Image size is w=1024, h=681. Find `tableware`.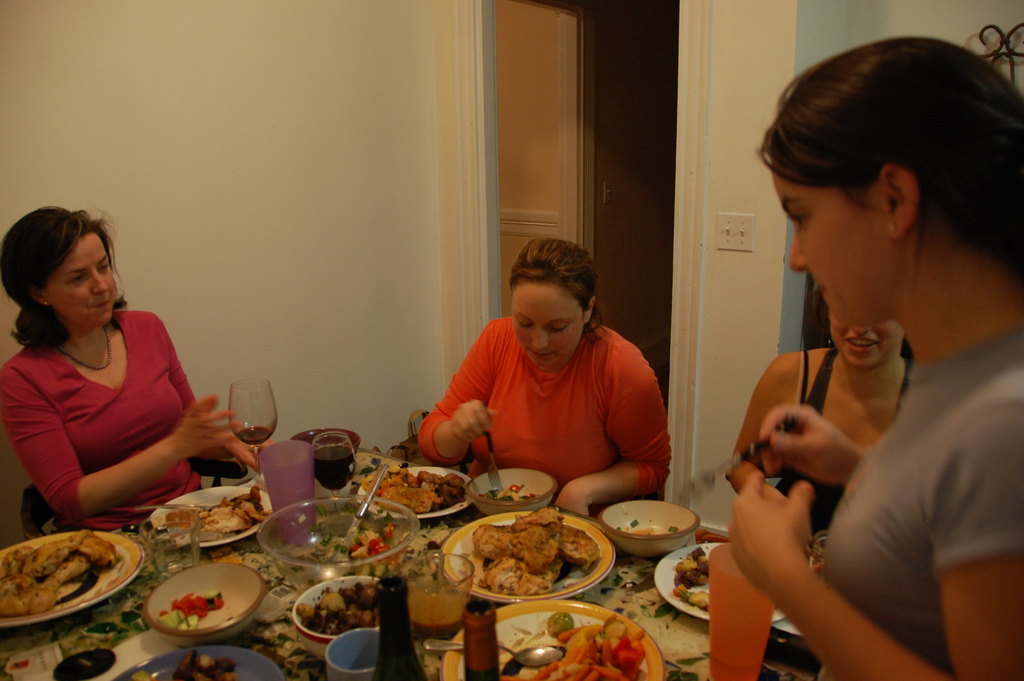
Rect(110, 646, 285, 680).
